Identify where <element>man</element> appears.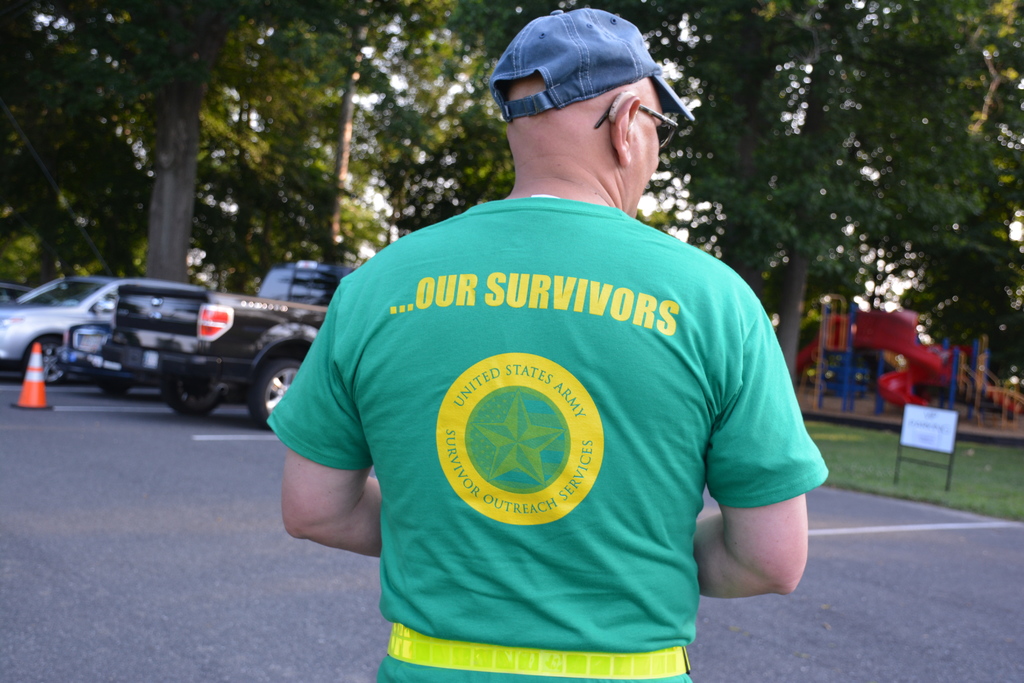
Appears at bbox=[286, 26, 818, 682].
